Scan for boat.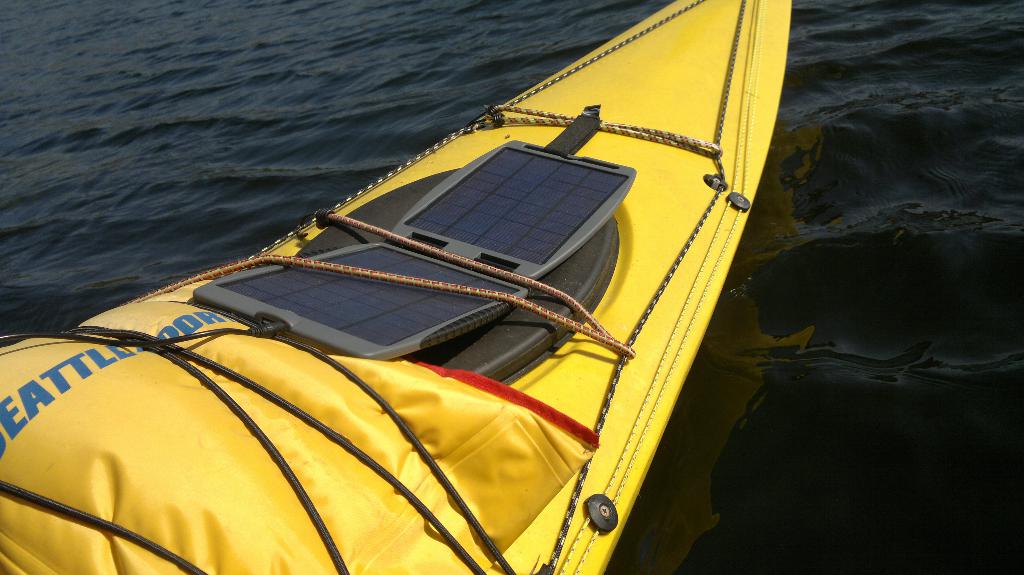
Scan result: [x1=30, y1=0, x2=840, y2=533].
